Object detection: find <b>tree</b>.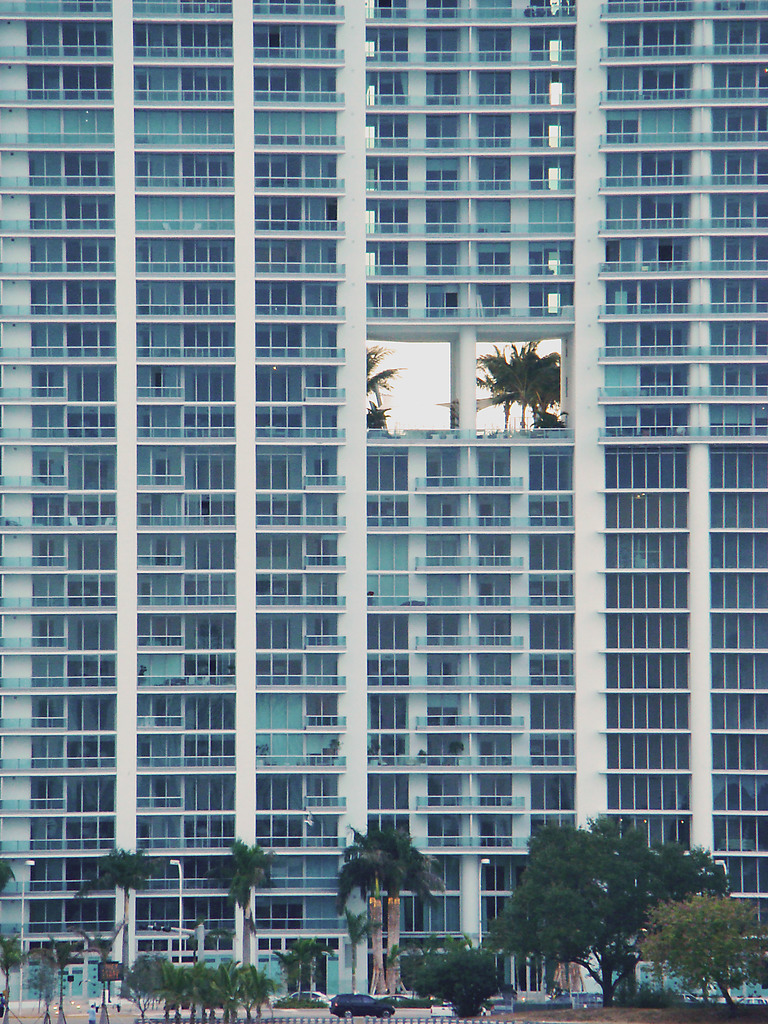
[262,949,301,998].
